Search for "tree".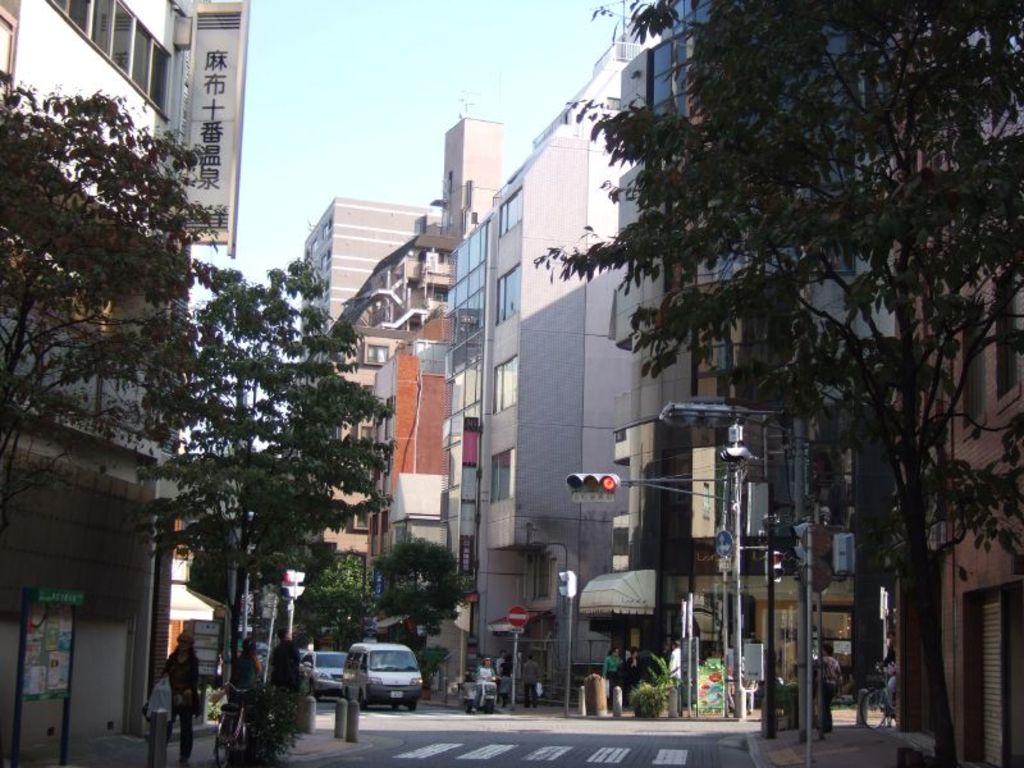
Found at Rect(0, 73, 229, 534).
